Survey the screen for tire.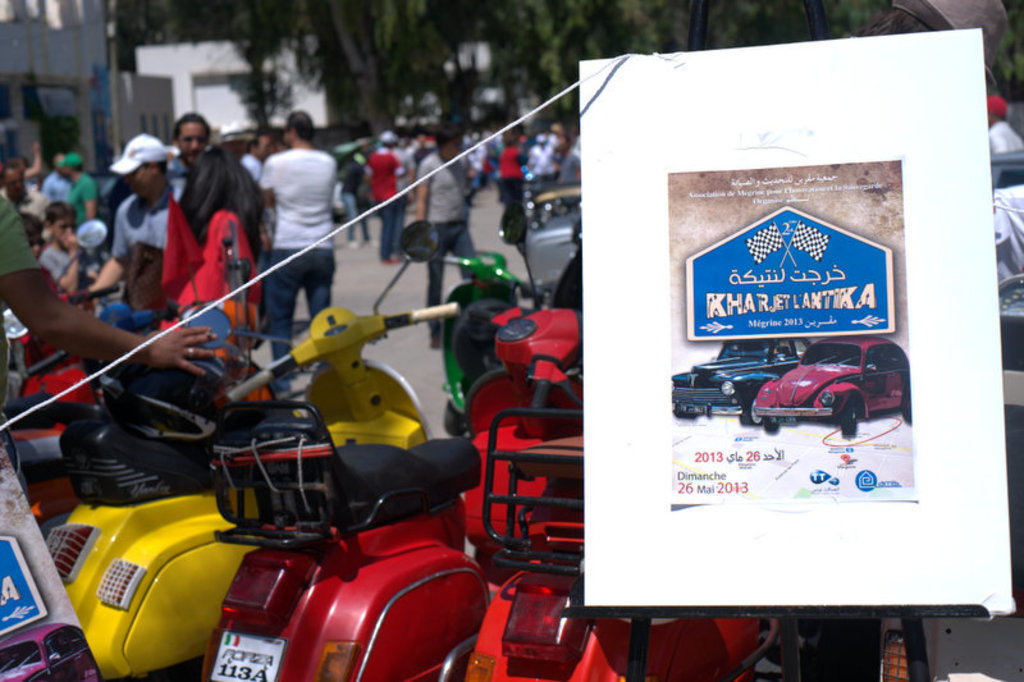
Survey found: bbox=(737, 409, 763, 425).
